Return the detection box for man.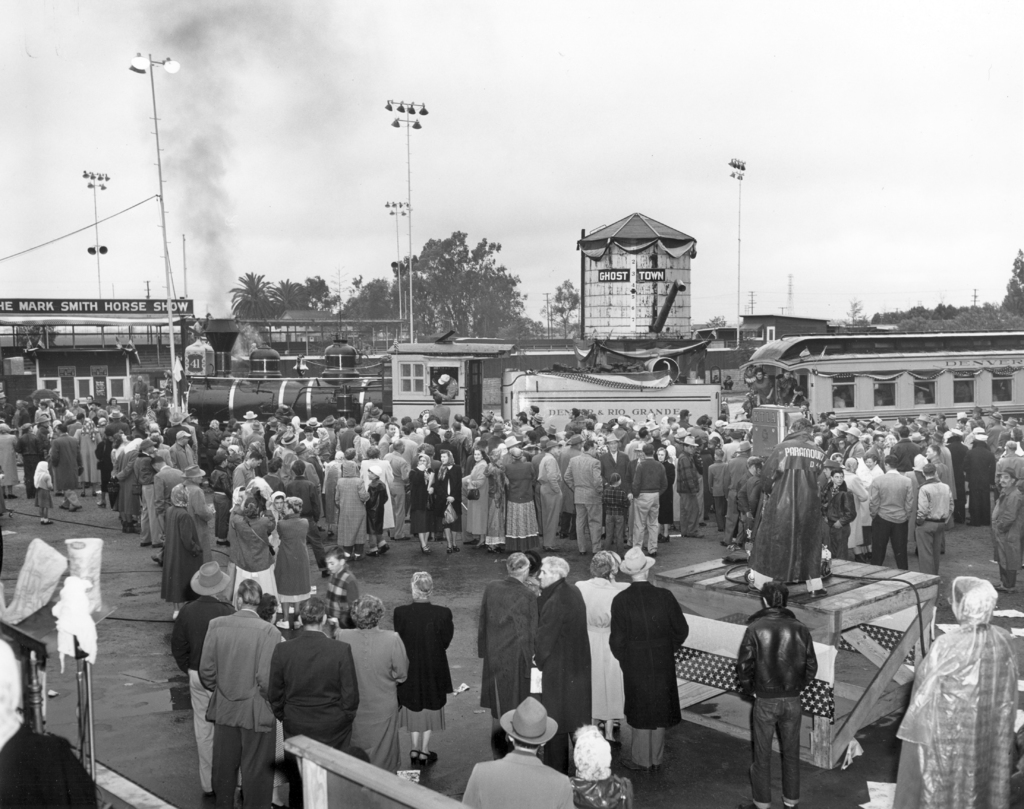
BBox(200, 578, 279, 808).
